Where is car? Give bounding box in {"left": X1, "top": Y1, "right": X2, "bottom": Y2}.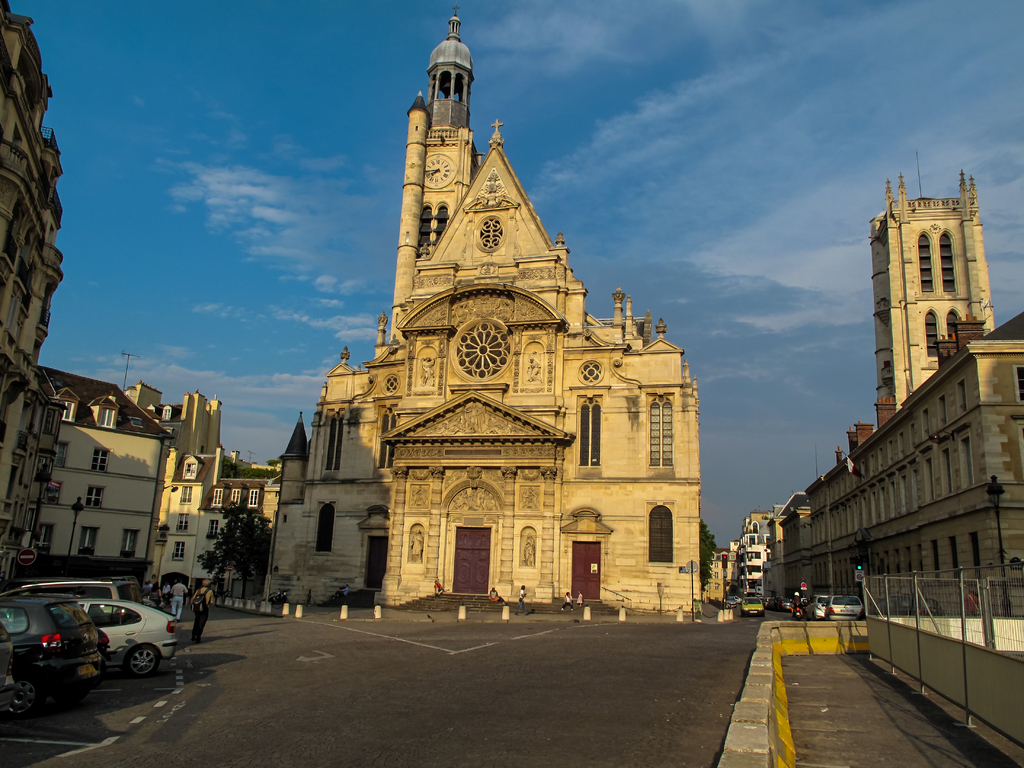
{"left": 0, "top": 596, "right": 106, "bottom": 723}.
